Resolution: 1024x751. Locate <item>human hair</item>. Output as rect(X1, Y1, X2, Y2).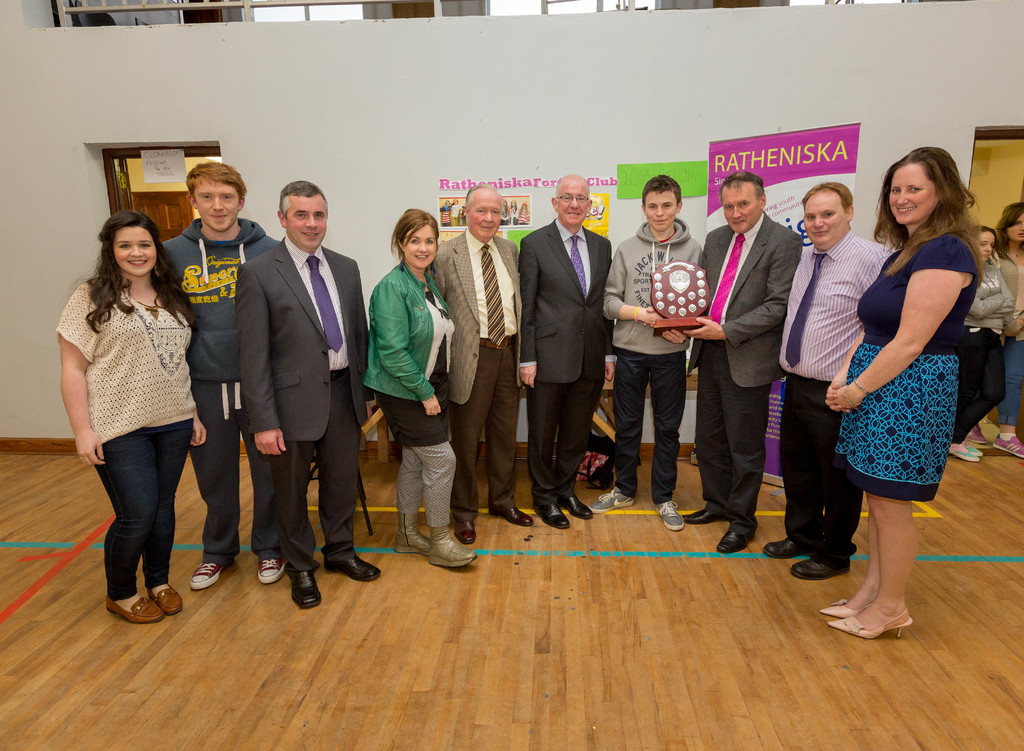
rect(717, 170, 765, 197).
